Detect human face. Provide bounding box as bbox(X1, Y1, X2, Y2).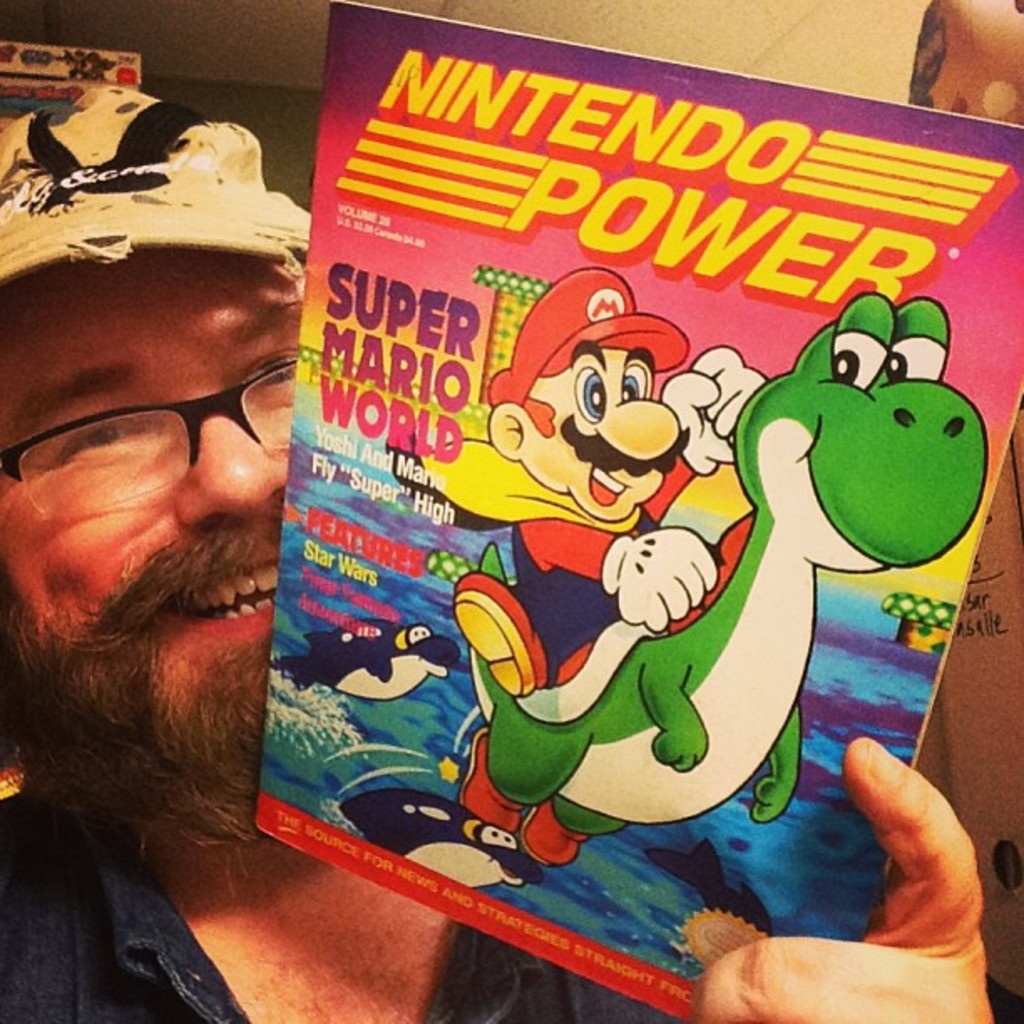
bbox(0, 241, 310, 847).
